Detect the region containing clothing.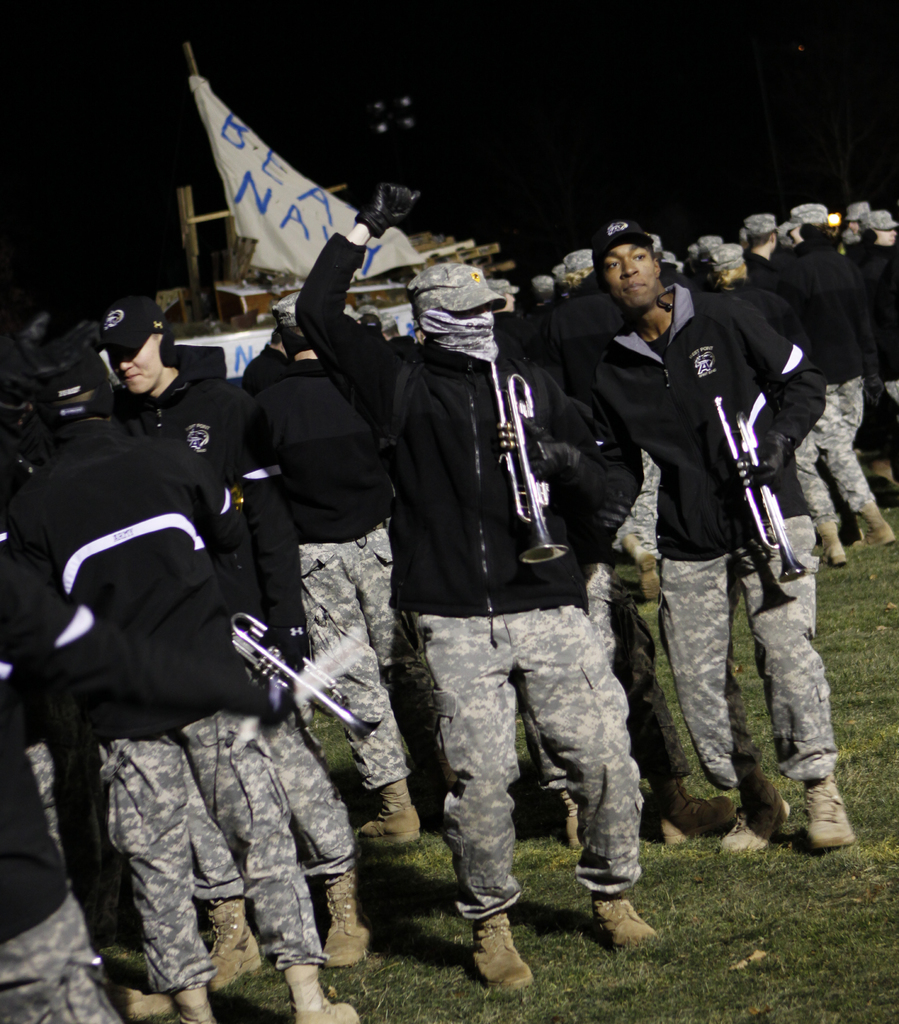
{"x1": 257, "y1": 361, "x2": 440, "y2": 791}.
